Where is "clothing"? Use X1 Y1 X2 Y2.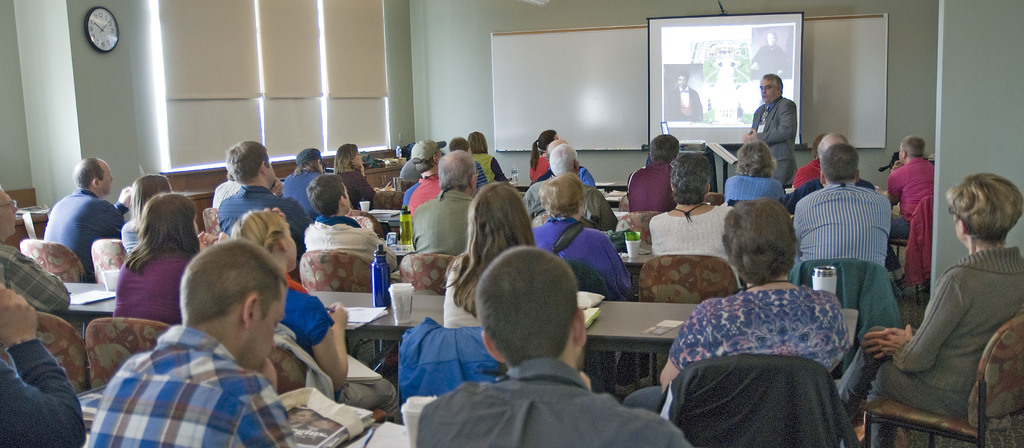
40 179 124 278.
